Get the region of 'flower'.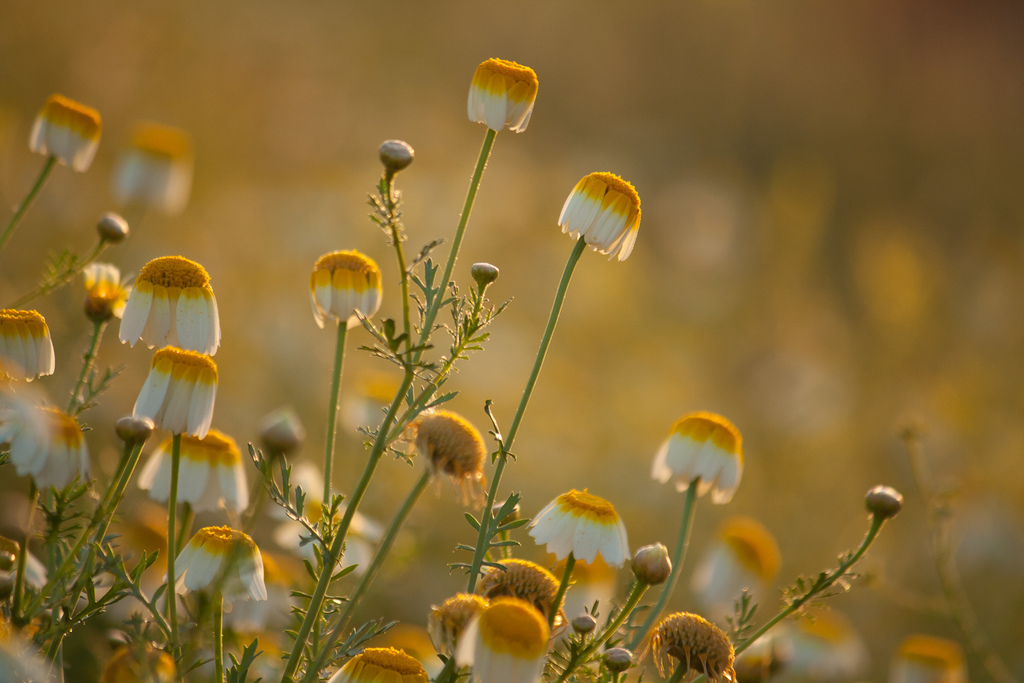
{"x1": 115, "y1": 252, "x2": 222, "y2": 359}.
